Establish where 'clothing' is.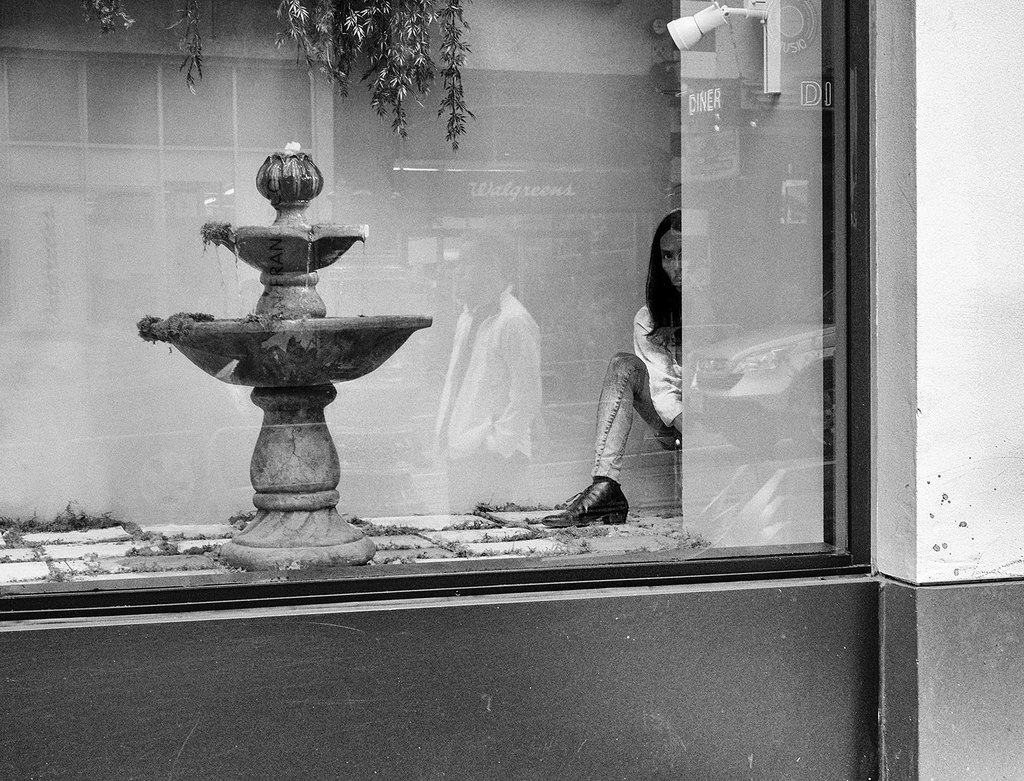
Established at 431:282:550:456.
